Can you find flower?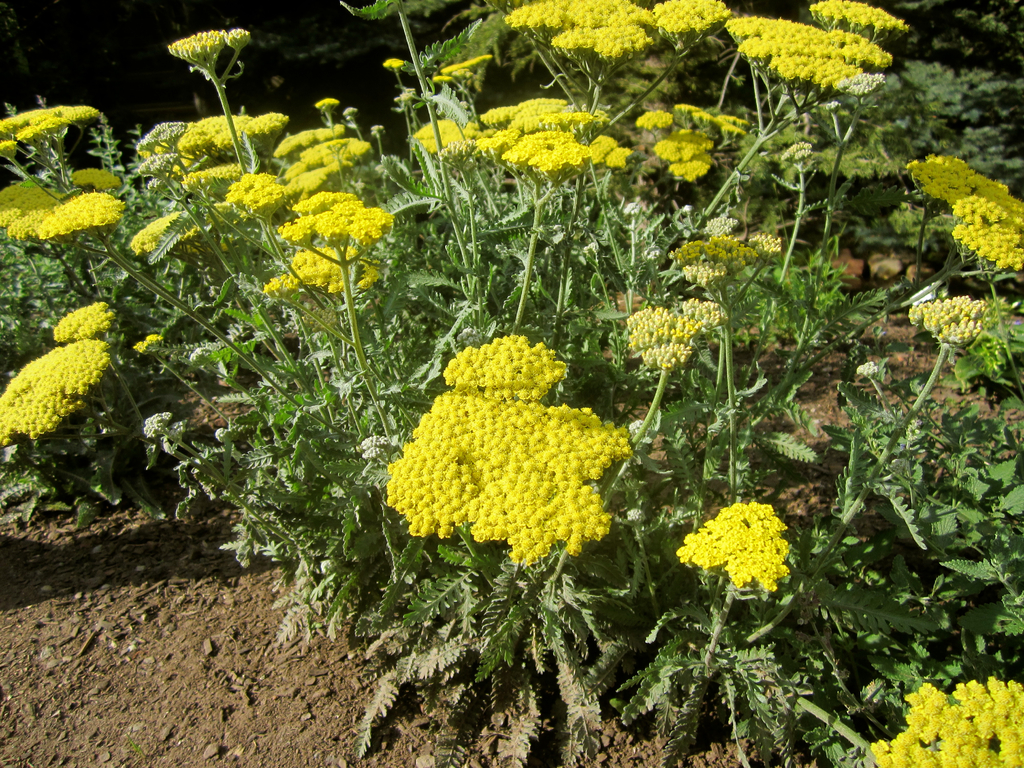
Yes, bounding box: Rect(126, 209, 197, 256).
